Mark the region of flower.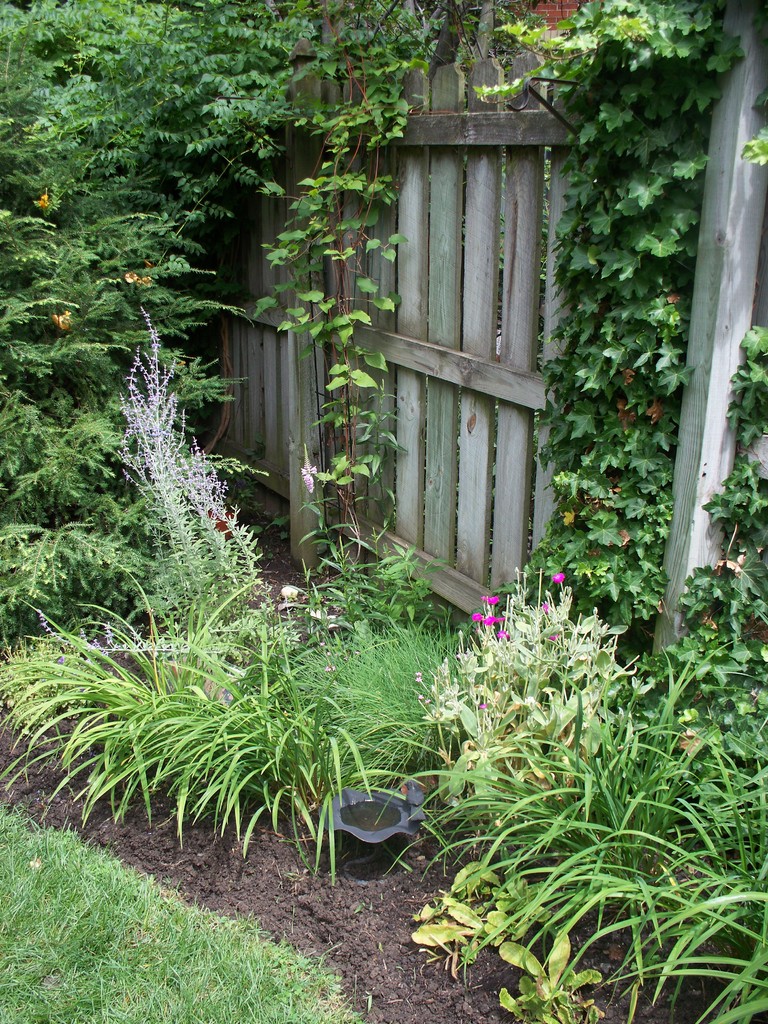
Region: l=550, t=574, r=563, b=583.
